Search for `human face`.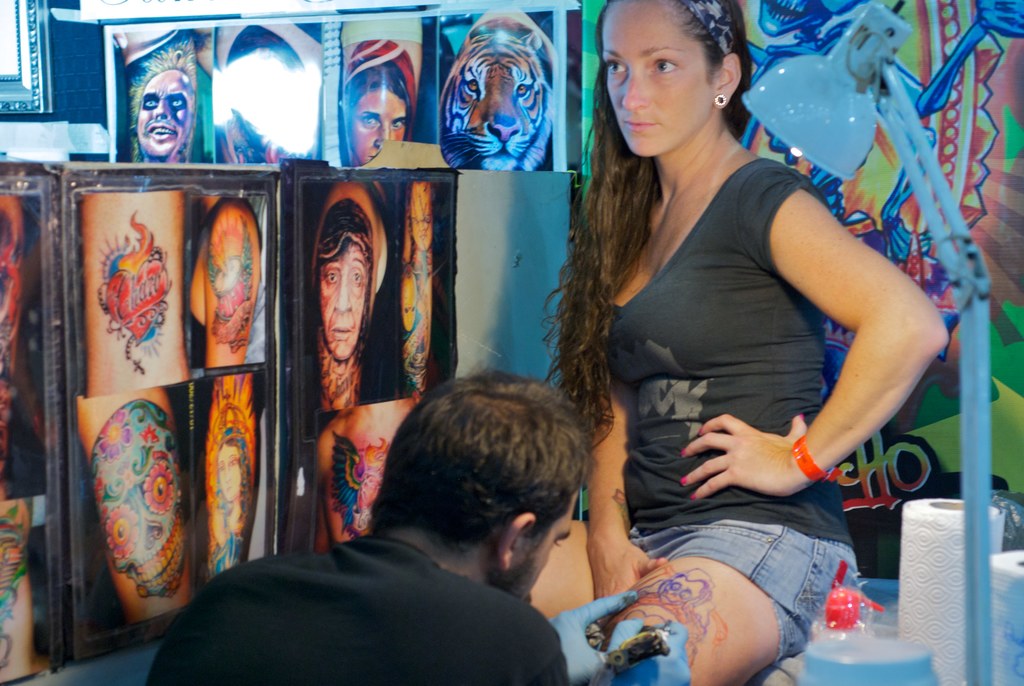
Found at (131, 72, 189, 155).
